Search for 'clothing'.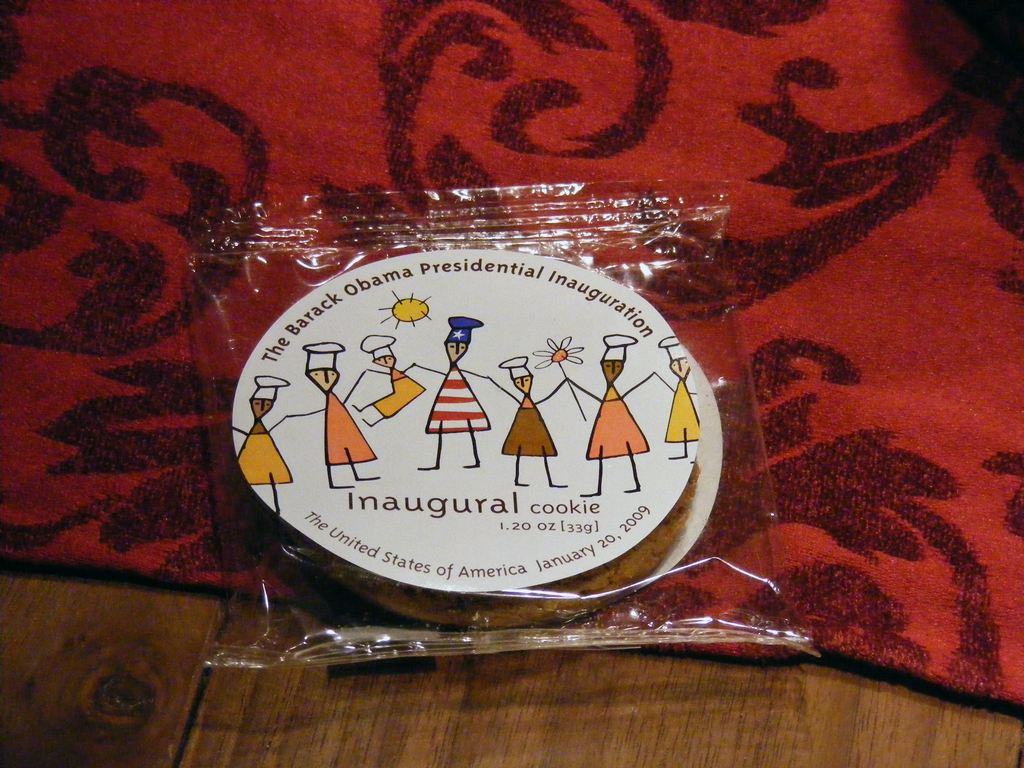
Found at bbox=[374, 376, 427, 417].
